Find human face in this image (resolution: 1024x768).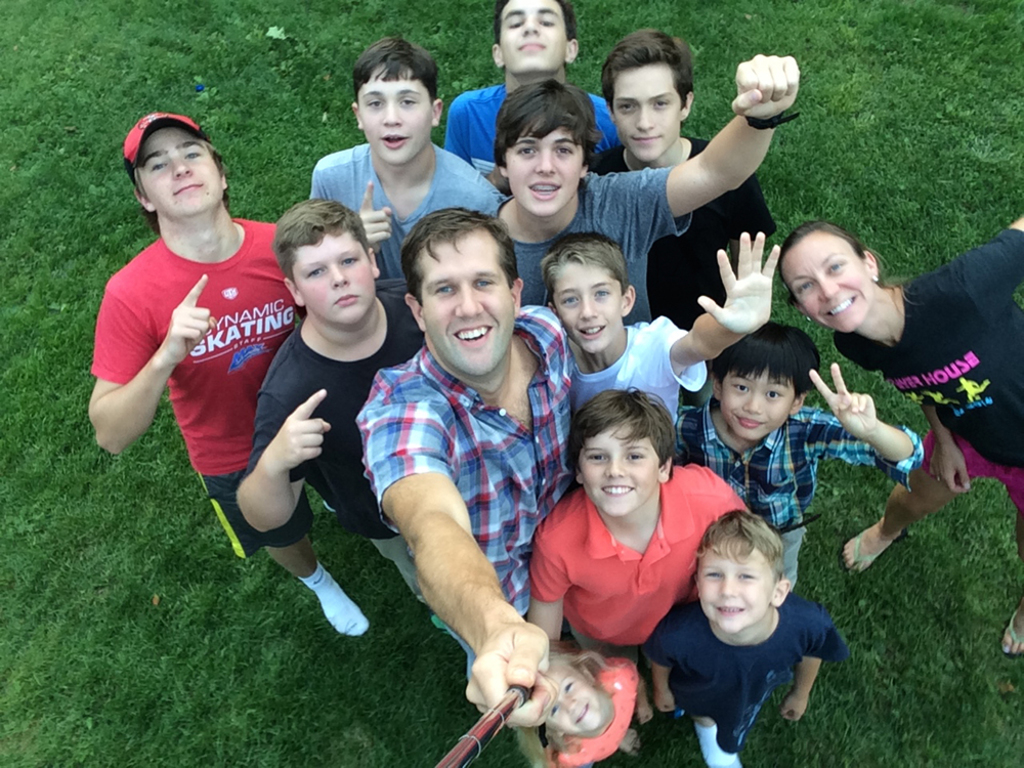
722,369,794,437.
